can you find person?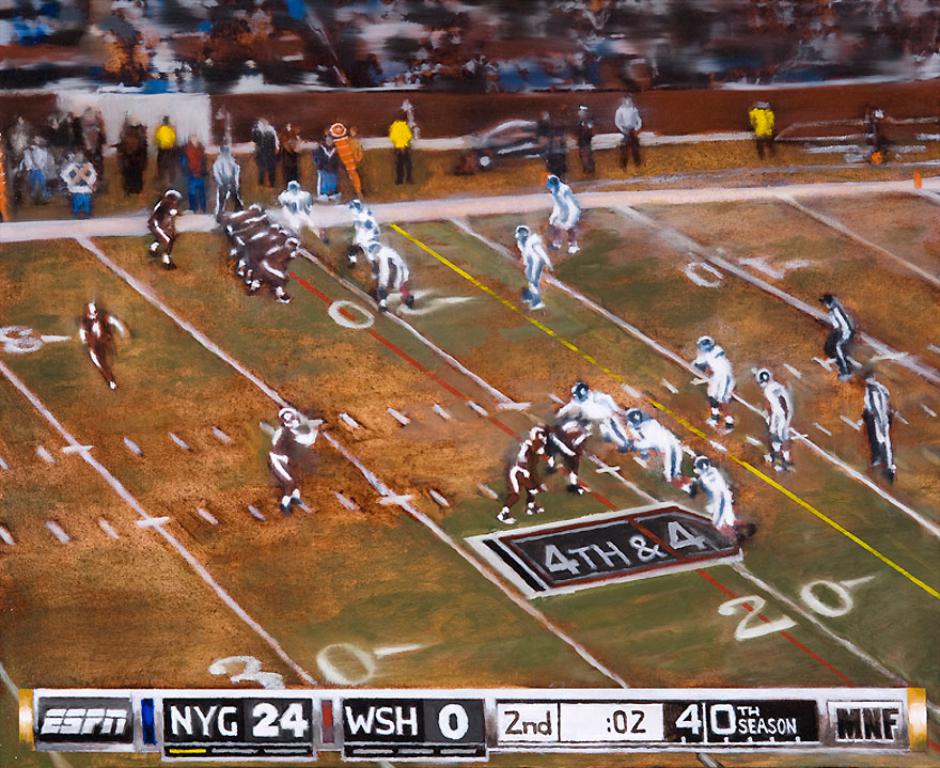
Yes, bounding box: 863/367/896/484.
